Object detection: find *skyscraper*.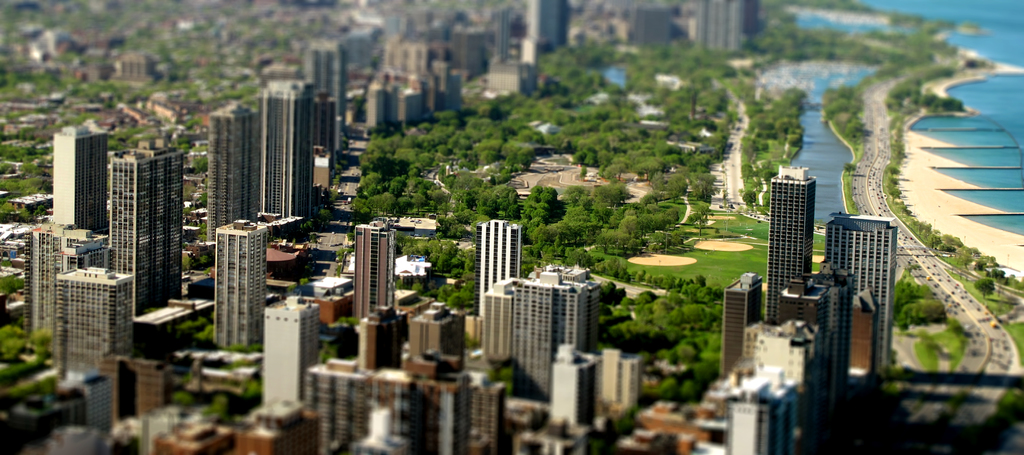
BBox(784, 272, 831, 380).
